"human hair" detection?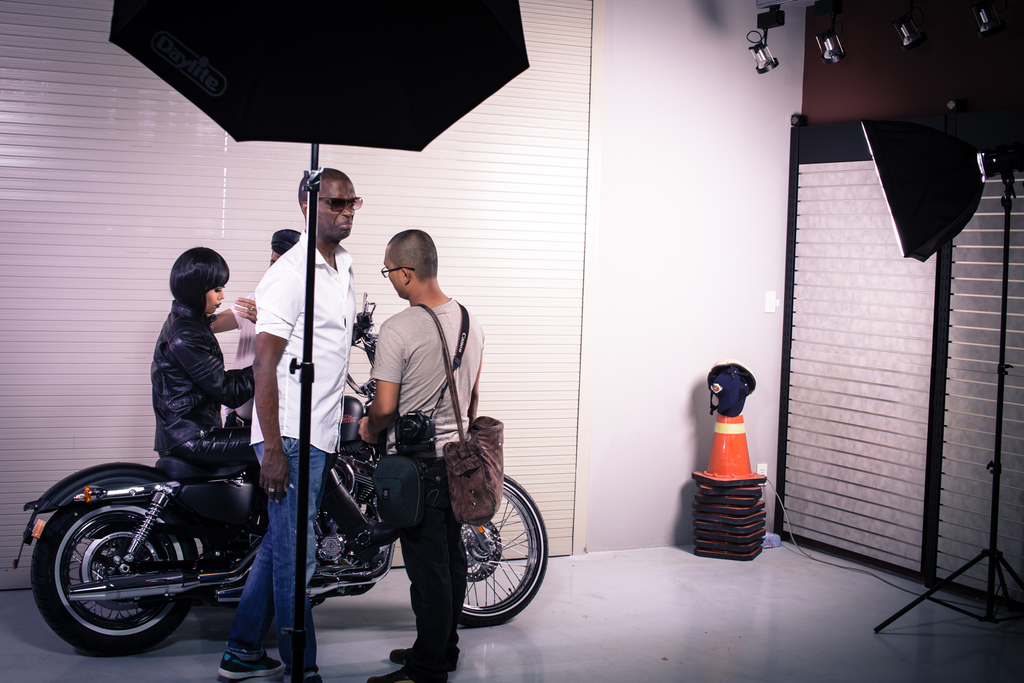
268:226:299:253
